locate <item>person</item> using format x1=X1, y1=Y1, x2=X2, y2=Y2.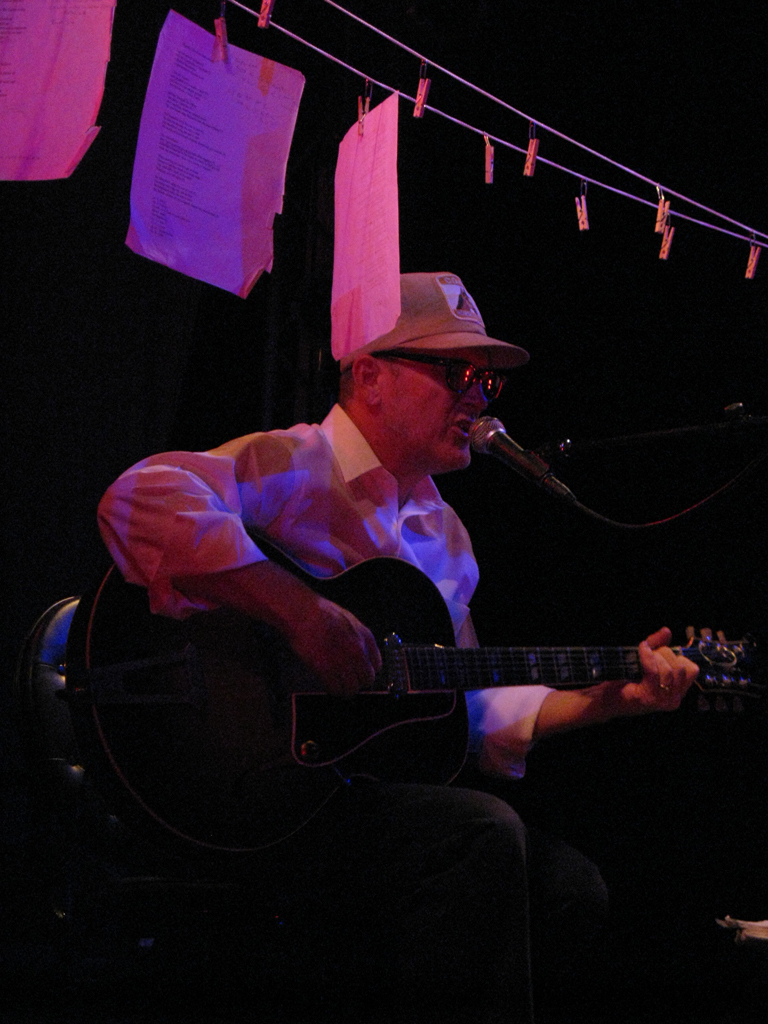
x1=87, y1=262, x2=688, y2=1023.
